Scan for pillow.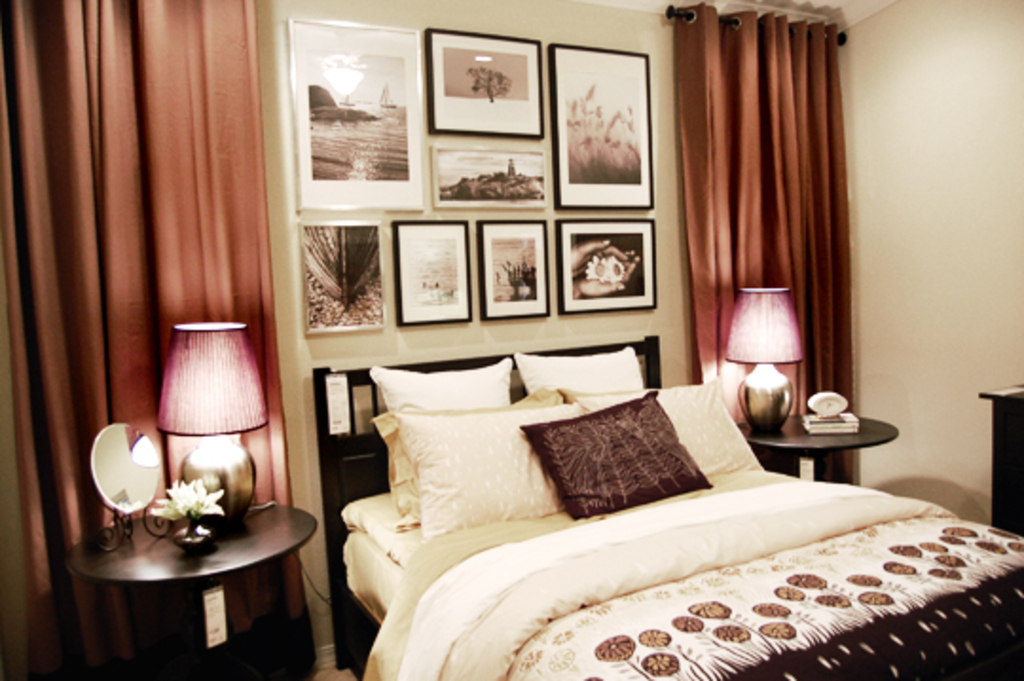
Scan result: <box>372,359,518,419</box>.
